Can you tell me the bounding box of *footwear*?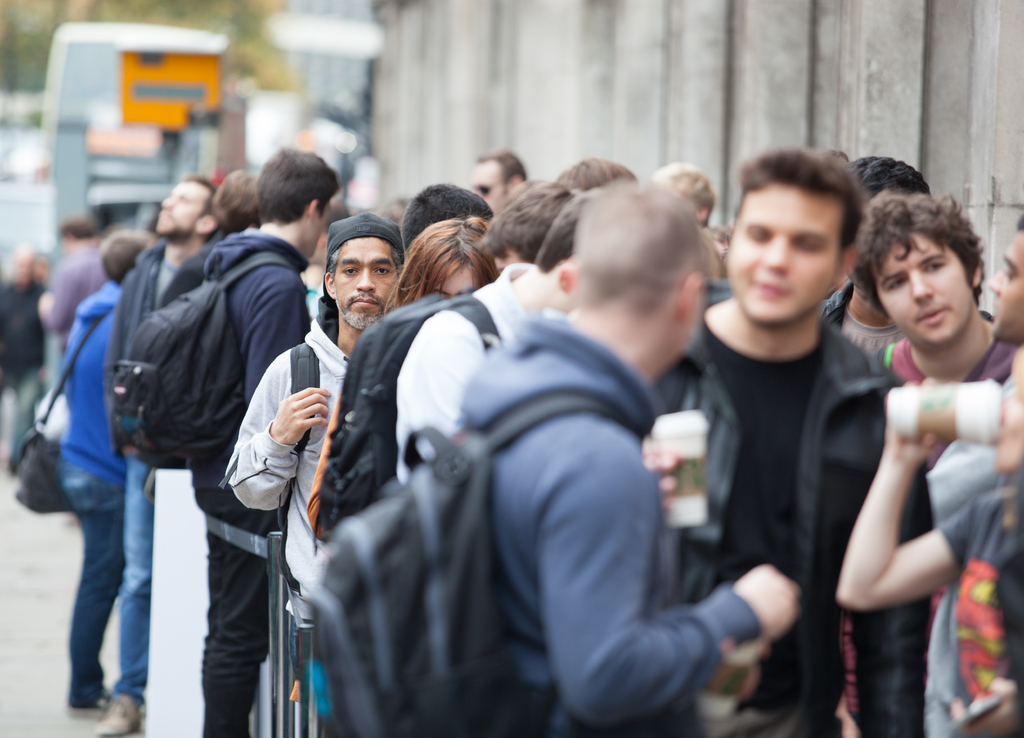
[x1=93, y1=693, x2=140, y2=735].
